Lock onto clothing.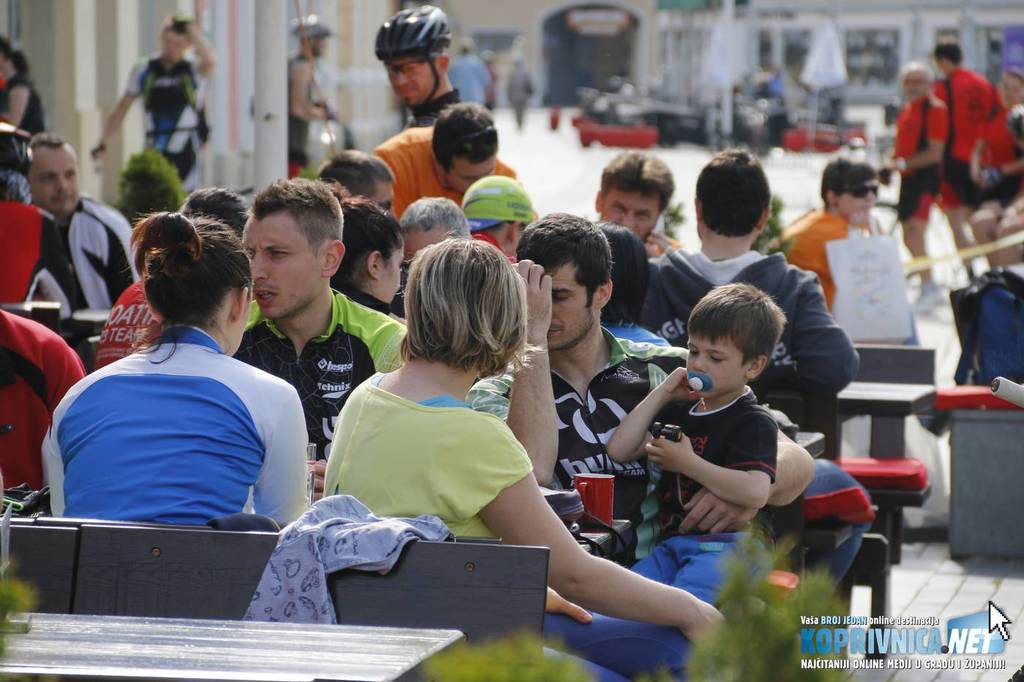
Locked: x1=640, y1=249, x2=864, y2=401.
